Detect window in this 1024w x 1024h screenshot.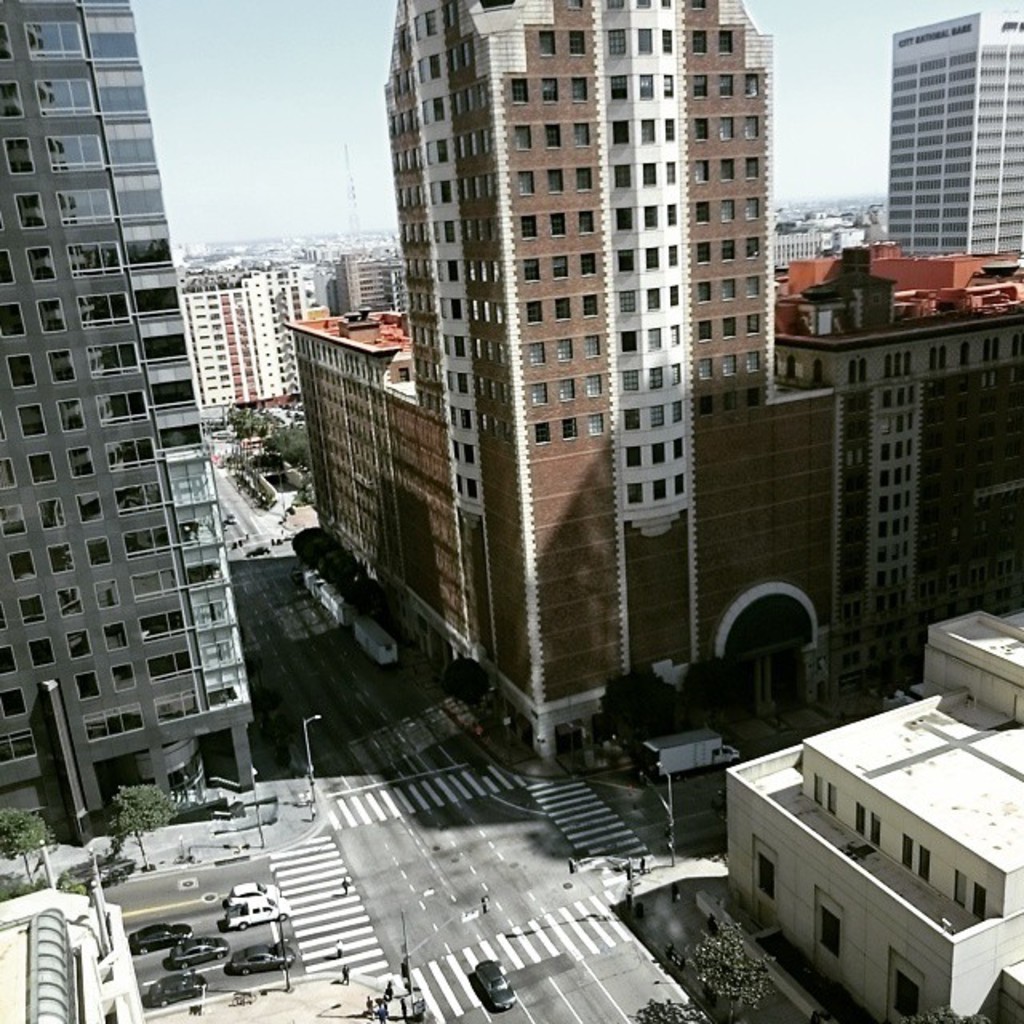
Detection: <region>555, 414, 581, 435</region>.
